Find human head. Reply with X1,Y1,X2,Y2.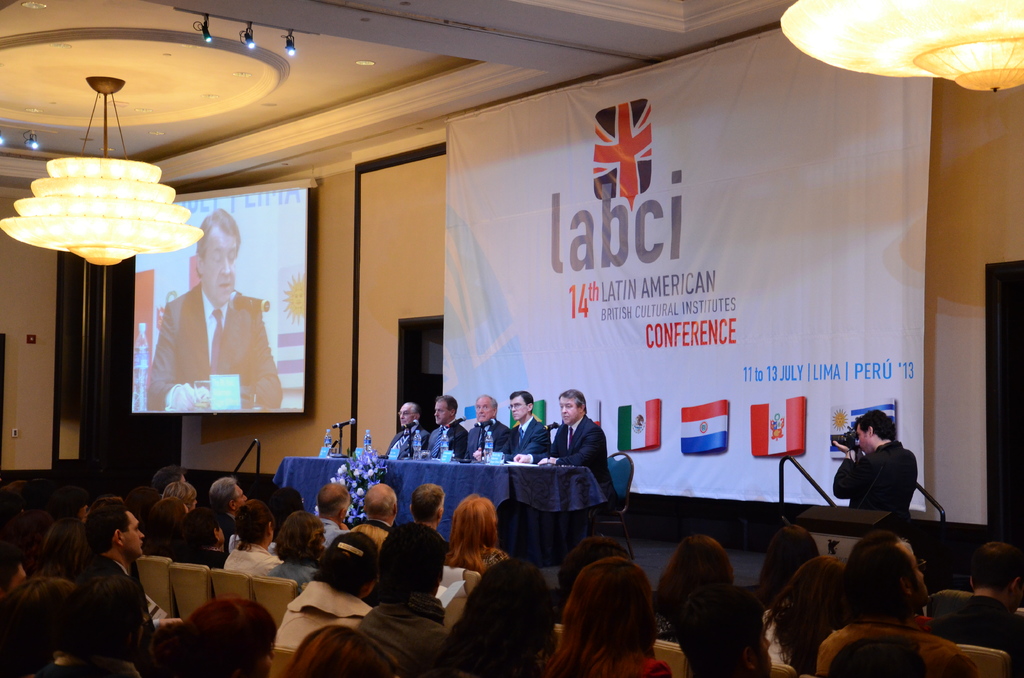
566,558,661,652.
